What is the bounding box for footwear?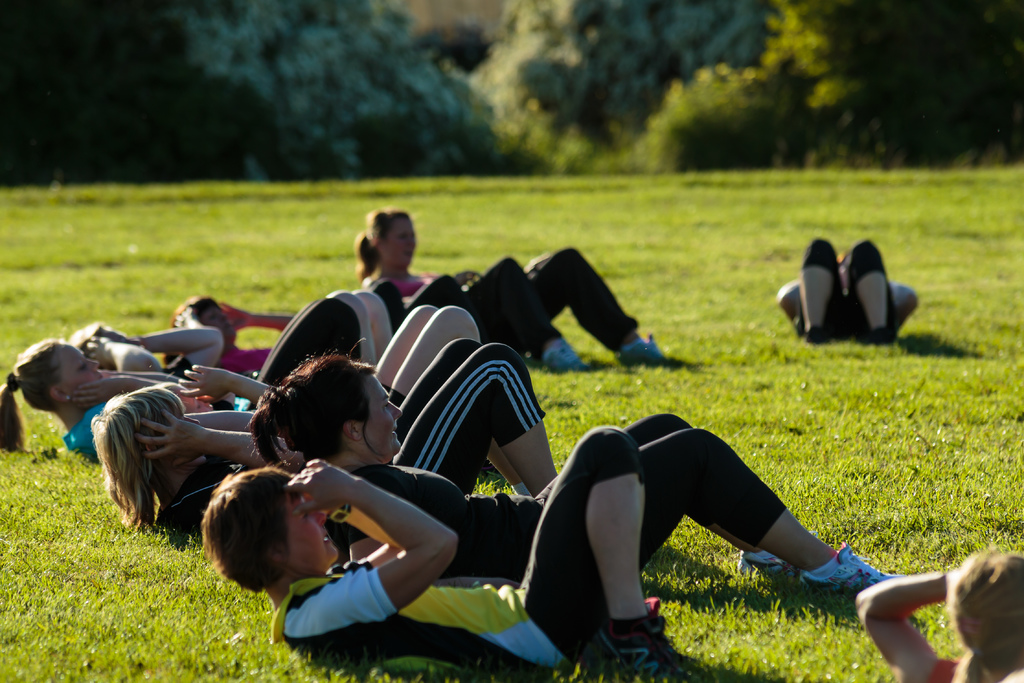
545/334/591/373.
